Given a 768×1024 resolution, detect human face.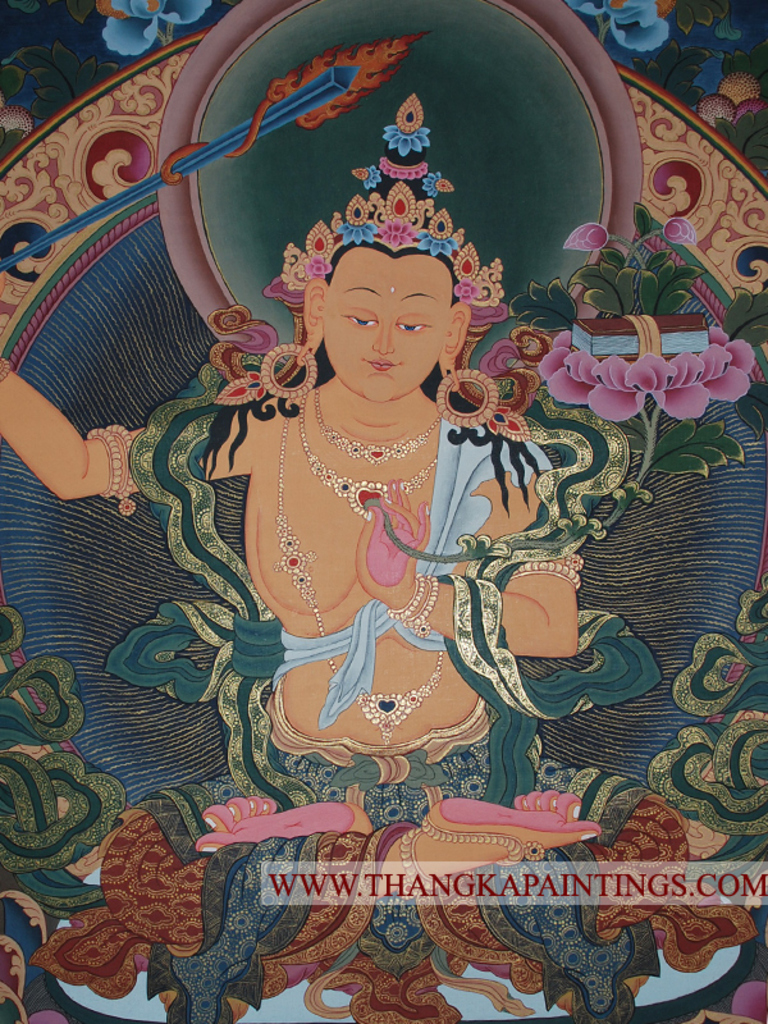
rect(329, 253, 453, 402).
